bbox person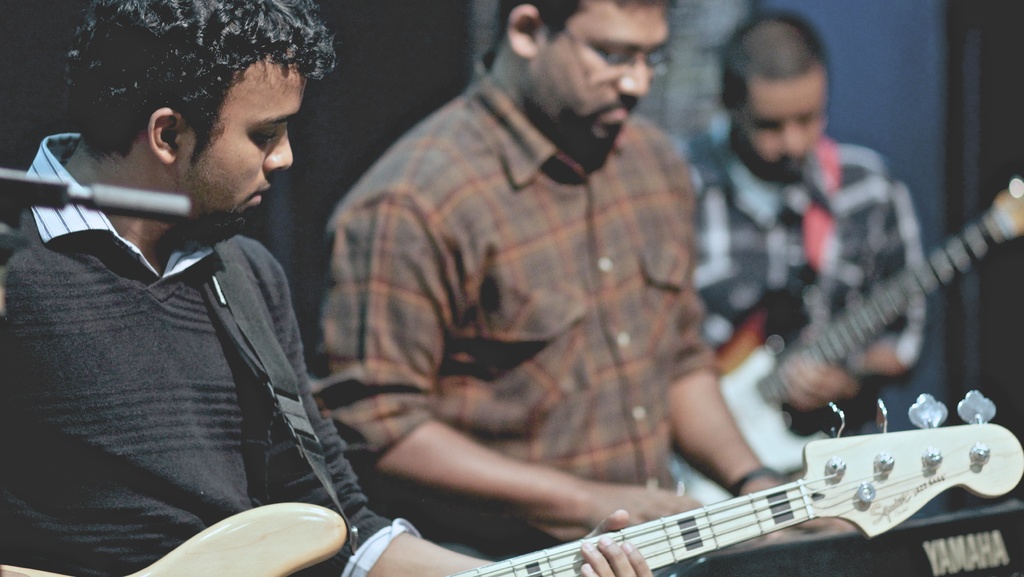
box=[676, 3, 929, 430]
